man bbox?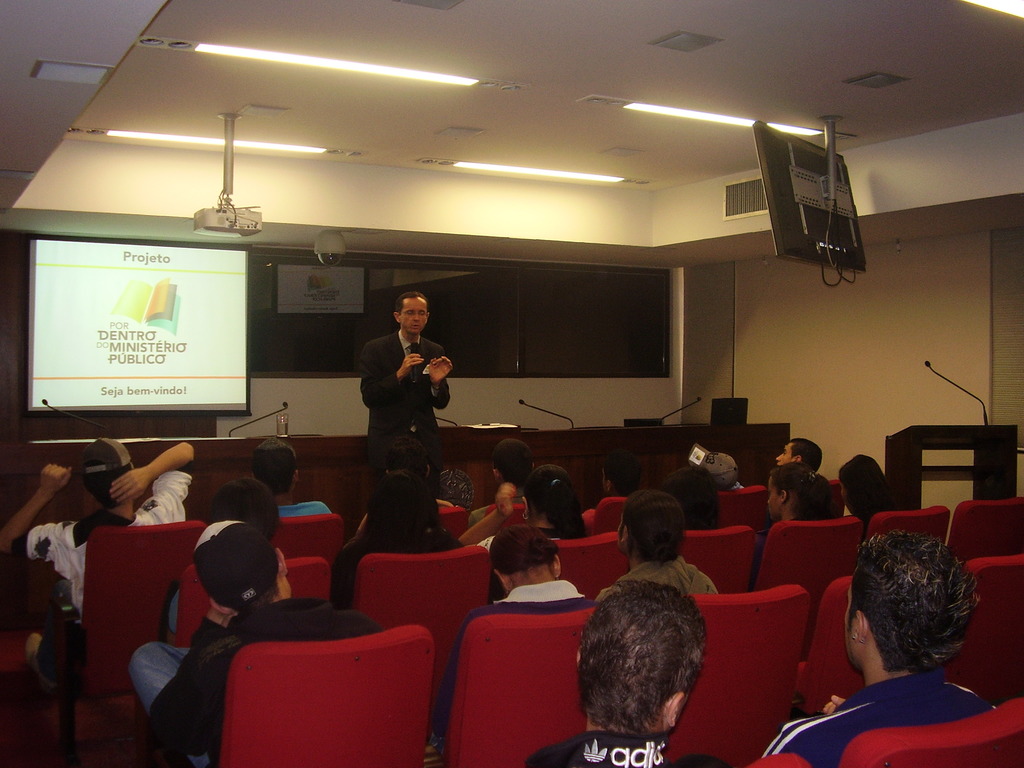
left=776, top=438, right=822, bottom=472
